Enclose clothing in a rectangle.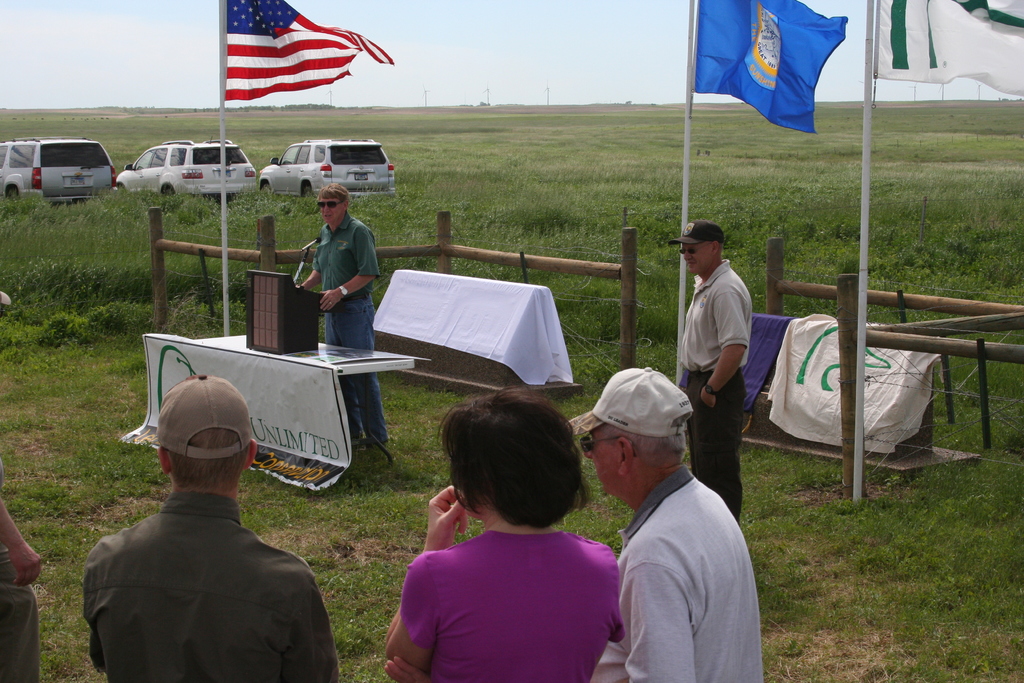
(0,539,40,682).
